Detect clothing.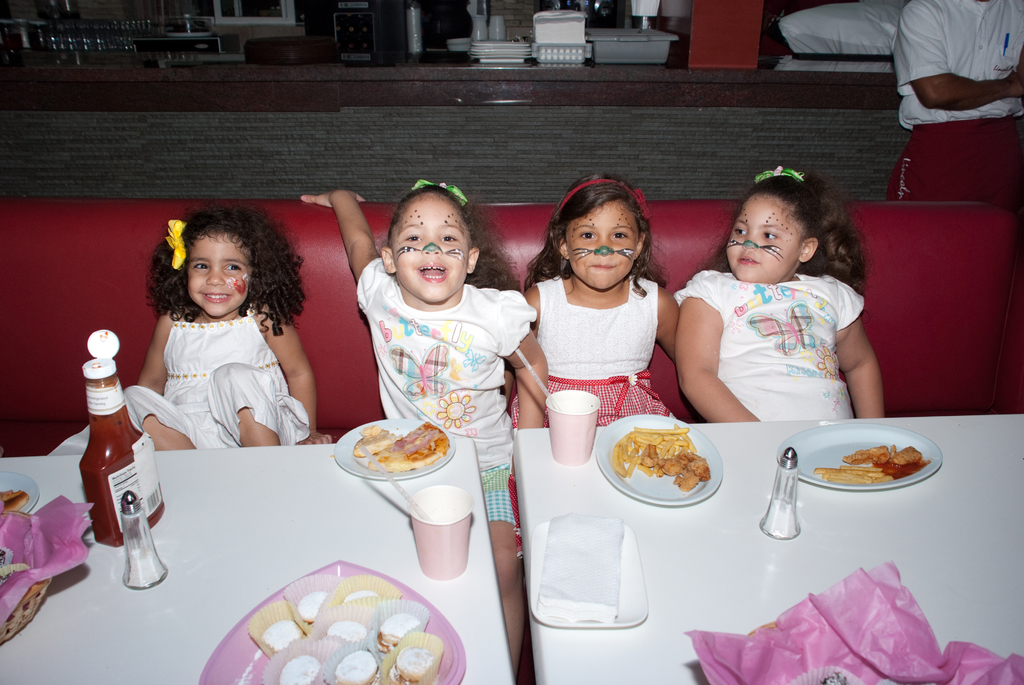
Detected at bbox=(124, 306, 305, 446).
